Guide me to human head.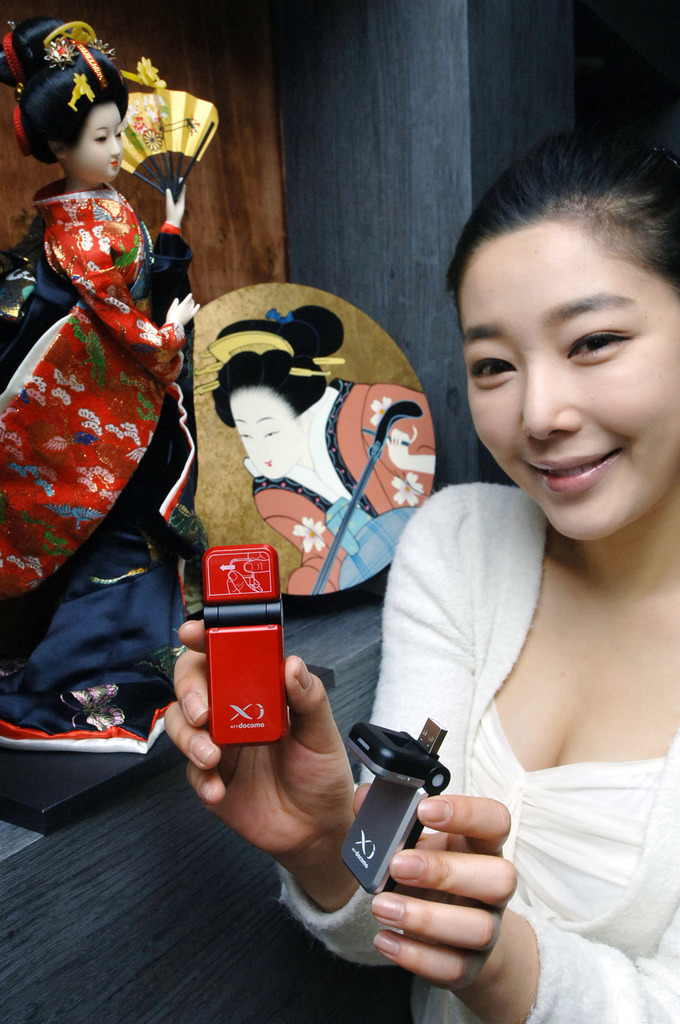
Guidance: 44, 73, 124, 186.
